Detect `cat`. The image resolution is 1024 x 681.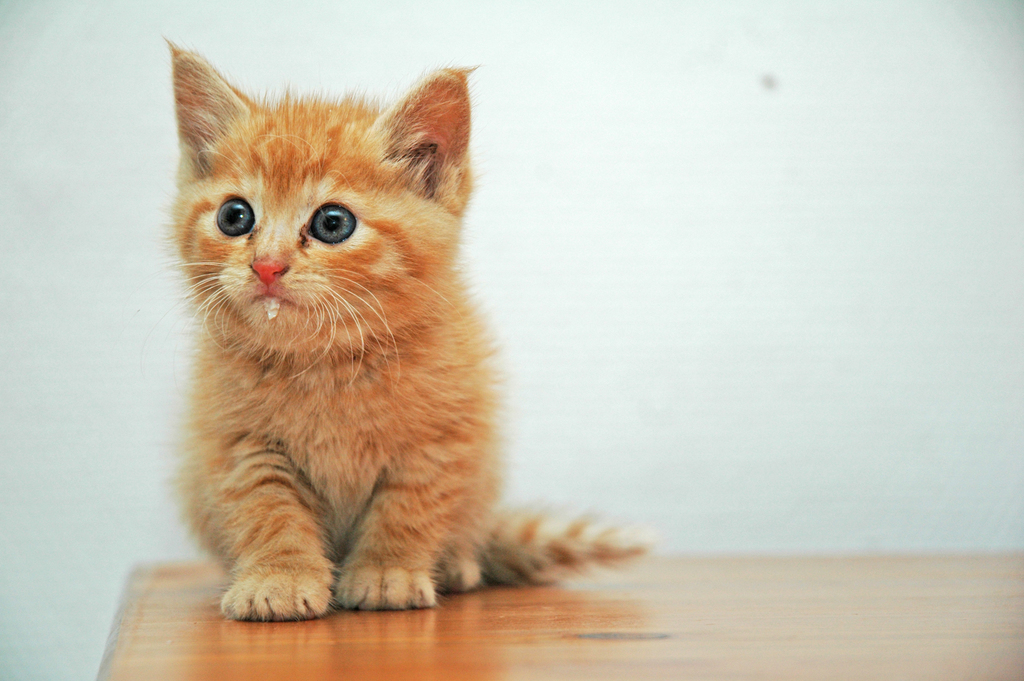
143/33/645/623.
